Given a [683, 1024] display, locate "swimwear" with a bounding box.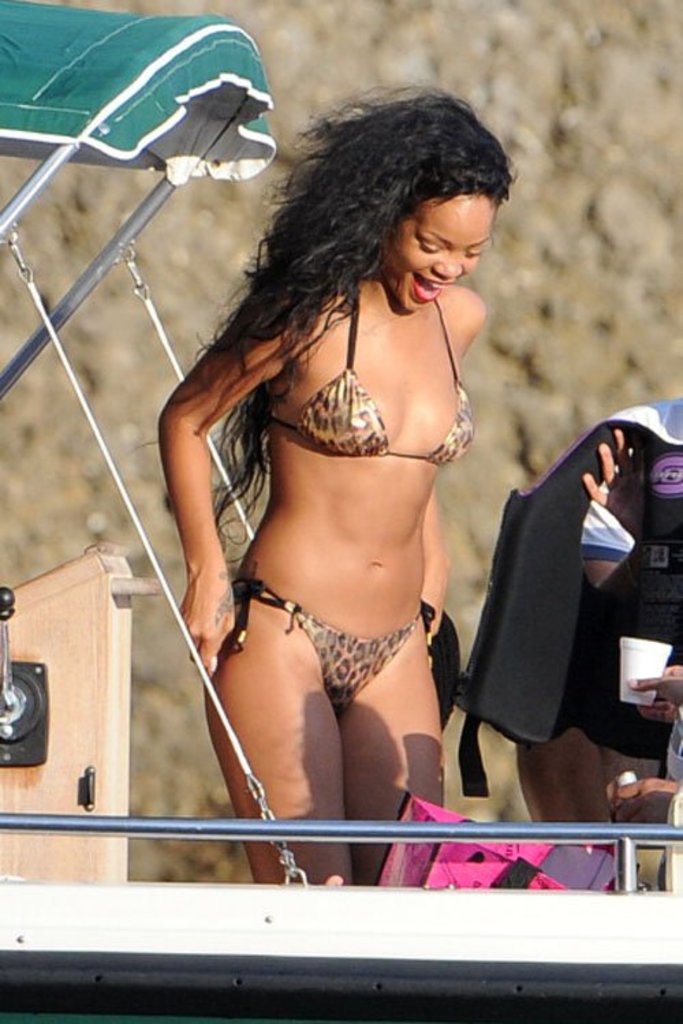
Located: x1=262 y1=289 x2=478 y2=460.
